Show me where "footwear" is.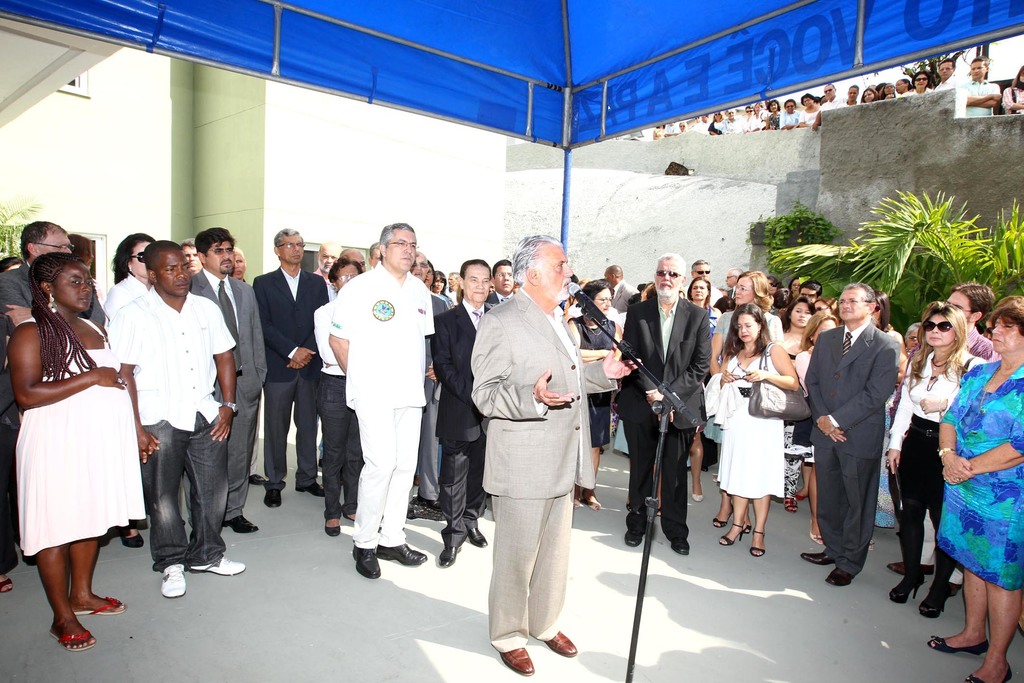
"footwear" is at region(436, 545, 458, 568).
